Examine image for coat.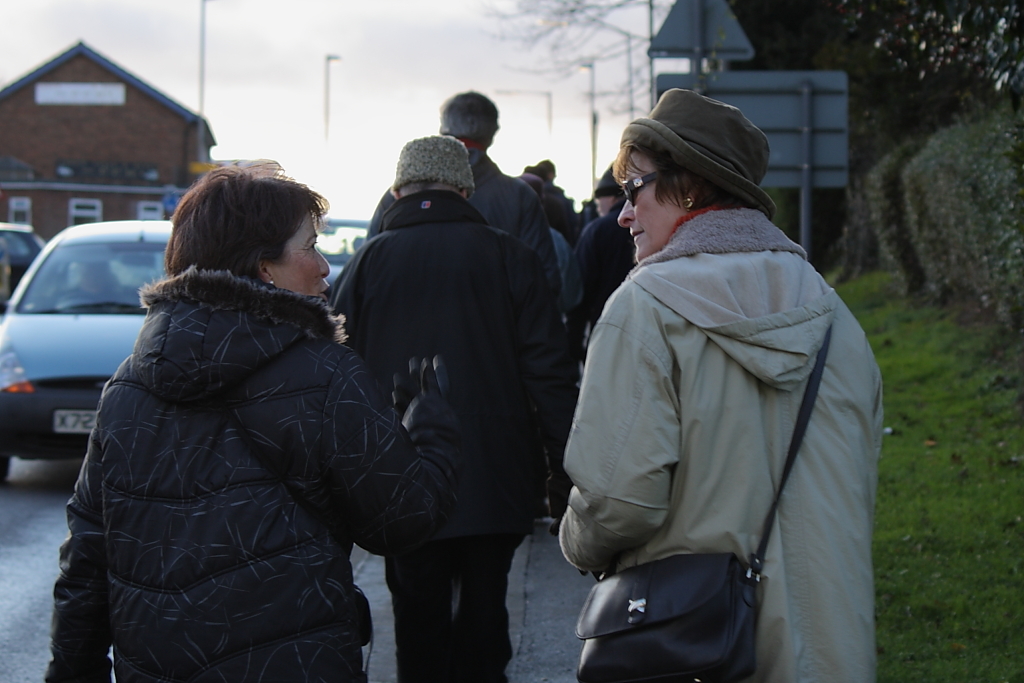
Examination result: 376/157/579/299.
